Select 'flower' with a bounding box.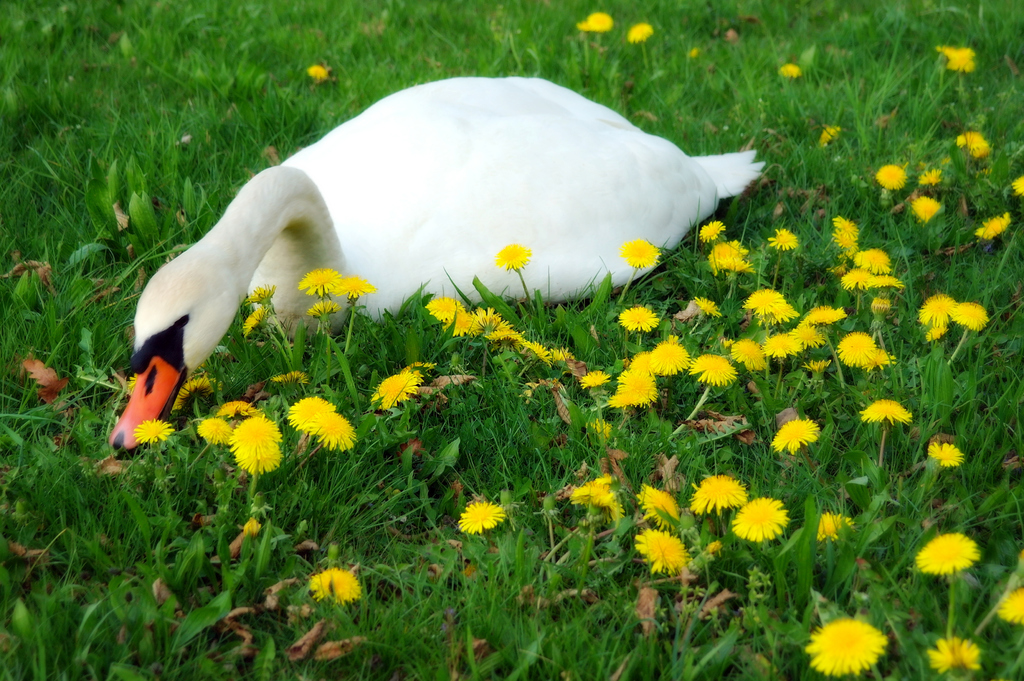
(997,587,1023,620).
